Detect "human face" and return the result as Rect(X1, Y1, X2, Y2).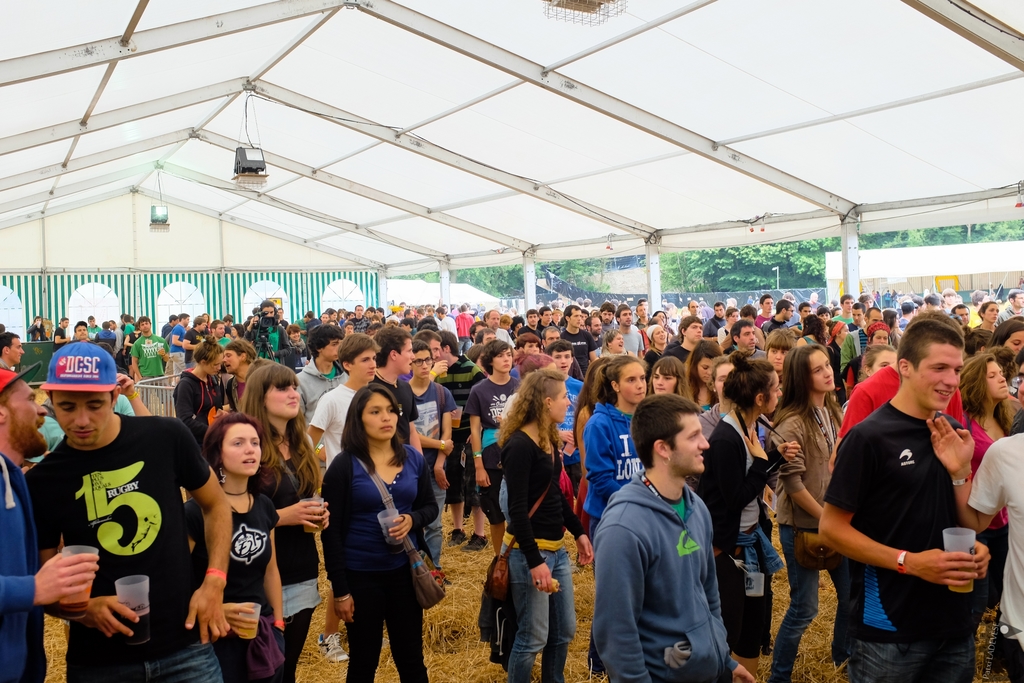
Rect(617, 309, 631, 326).
